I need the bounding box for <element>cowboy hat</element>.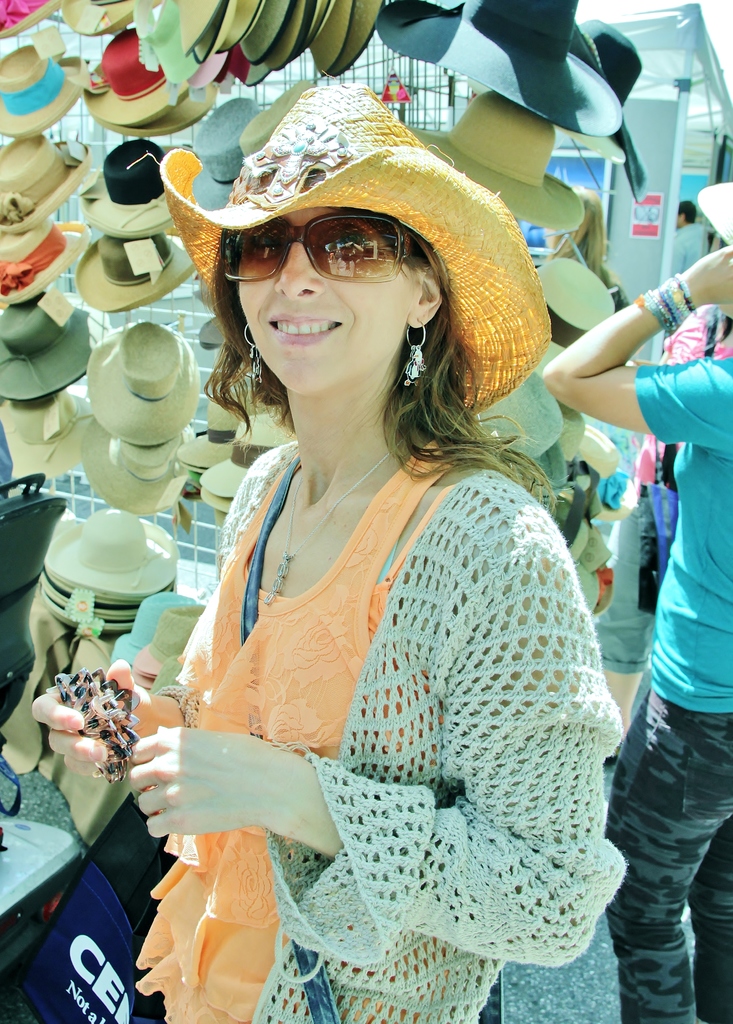
Here it is: x1=0, y1=0, x2=62, y2=35.
